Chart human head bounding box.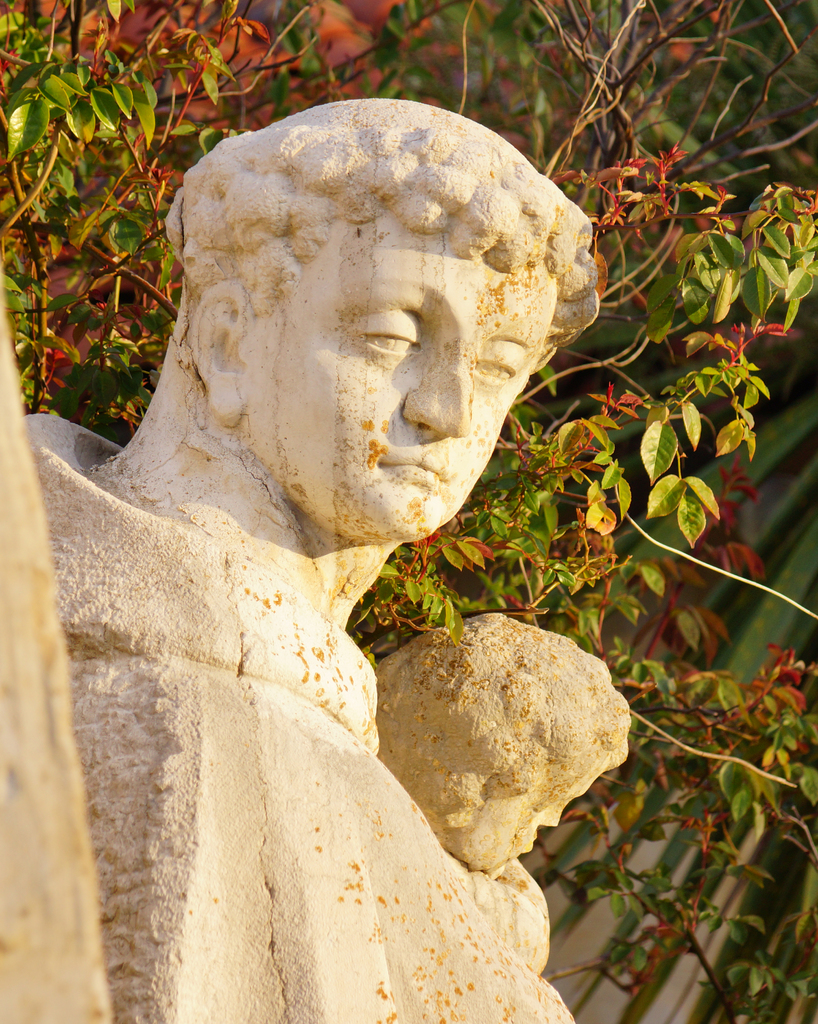
Charted: x1=177 y1=95 x2=592 y2=563.
